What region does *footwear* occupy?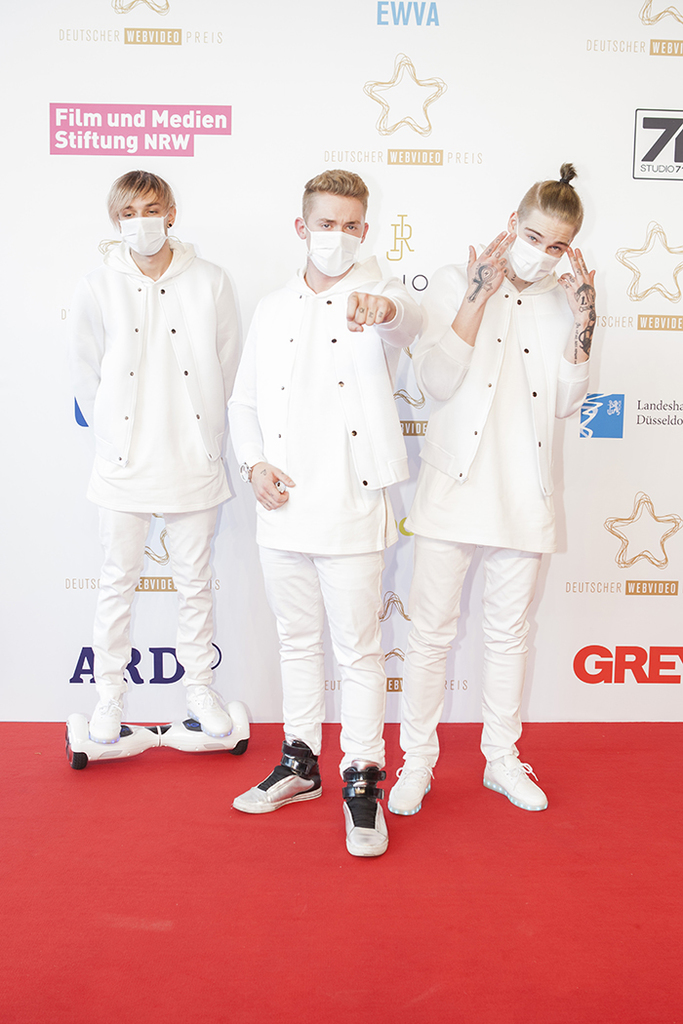
pyautogui.locateOnScreen(337, 760, 384, 861).
